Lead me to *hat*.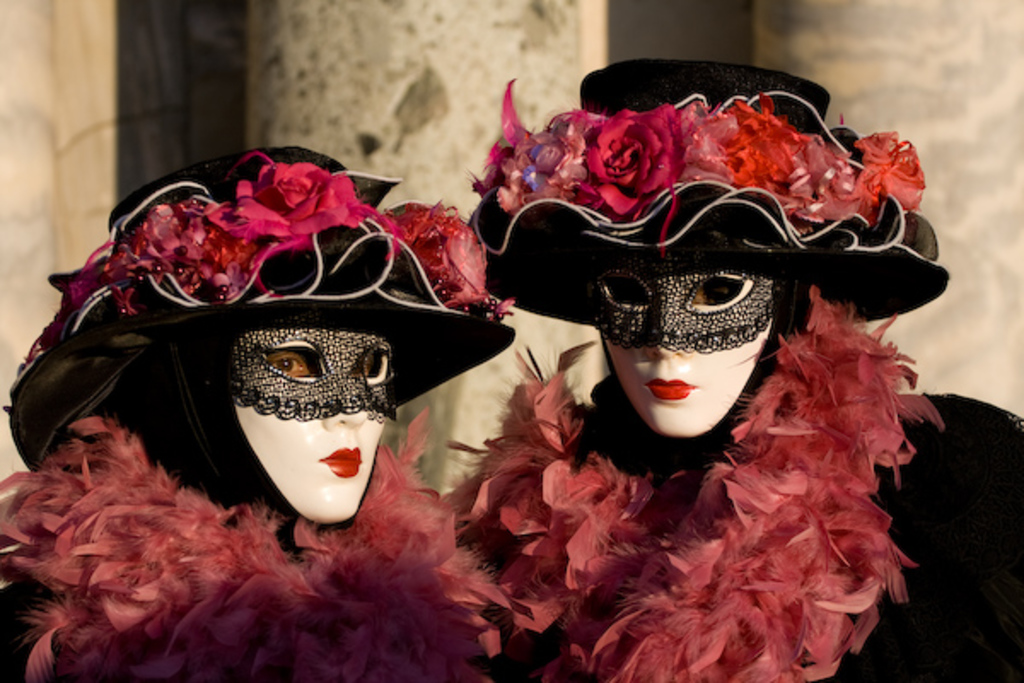
Lead to 5 149 514 478.
